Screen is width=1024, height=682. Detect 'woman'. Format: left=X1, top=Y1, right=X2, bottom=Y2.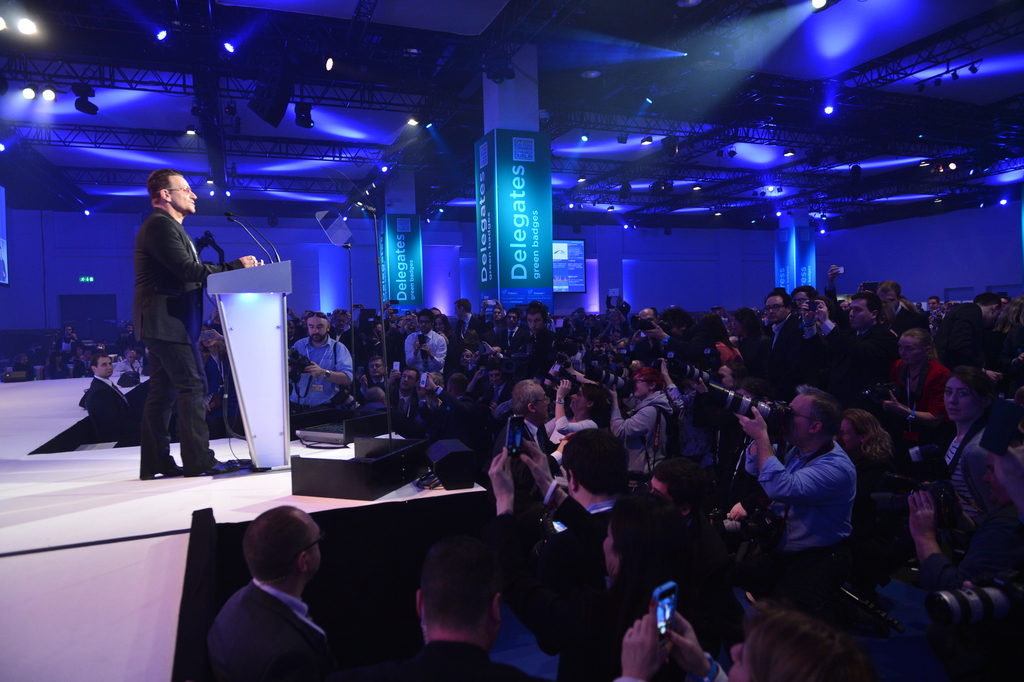
left=883, top=326, right=951, bottom=425.
